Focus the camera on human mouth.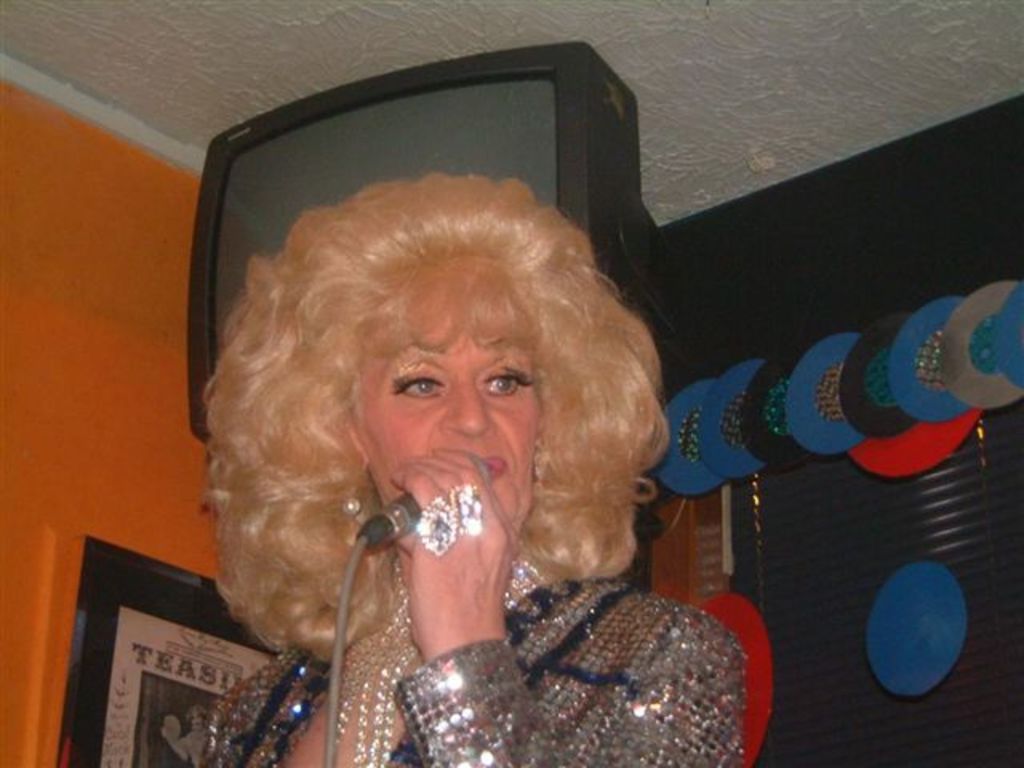
Focus region: BBox(475, 453, 506, 483).
